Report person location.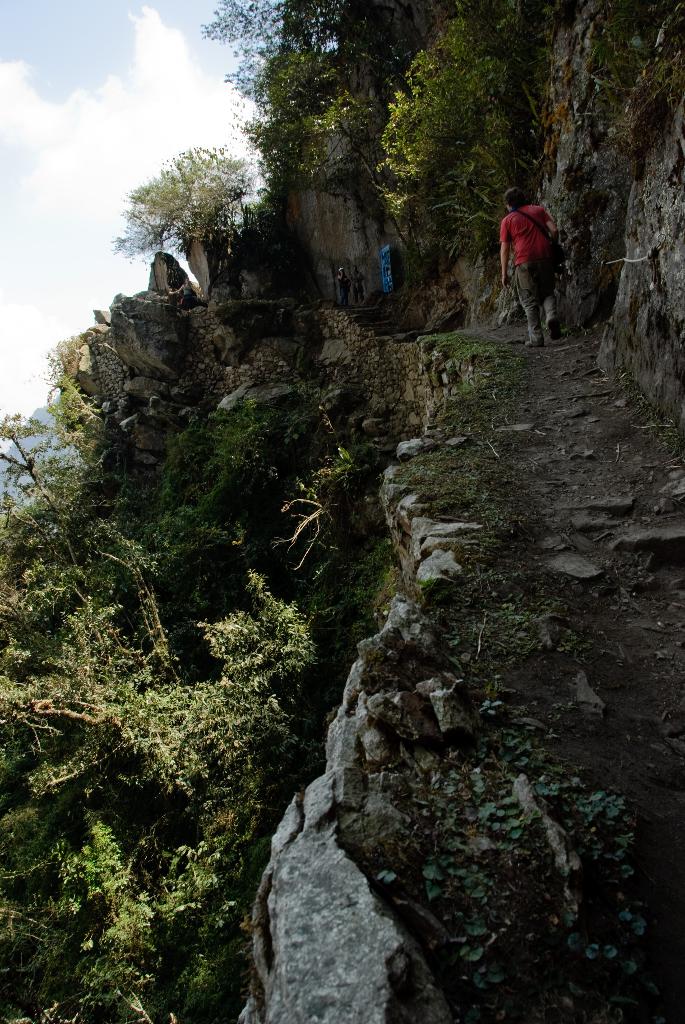
Report: region(351, 264, 367, 305).
